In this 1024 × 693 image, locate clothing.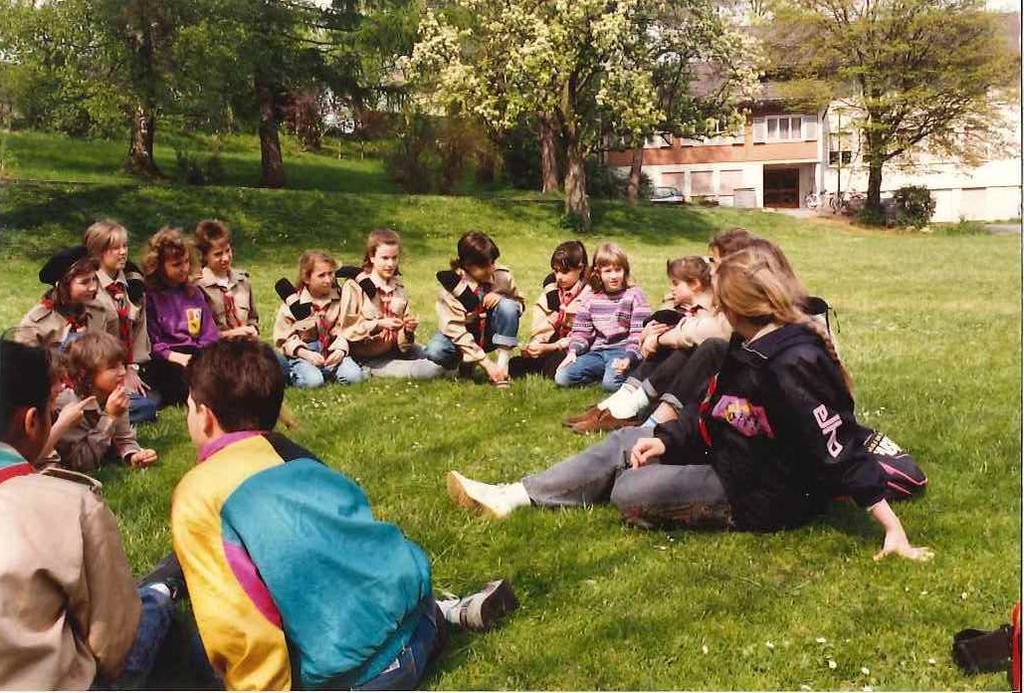
Bounding box: (x1=257, y1=283, x2=355, y2=403).
